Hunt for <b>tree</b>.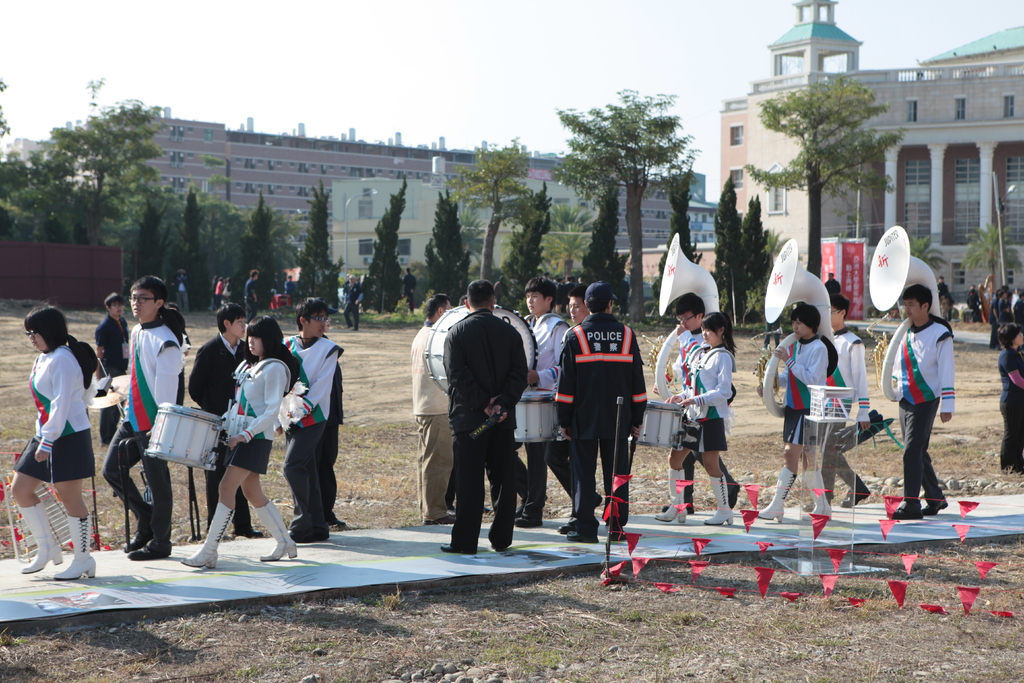
Hunted down at 420, 188, 477, 311.
